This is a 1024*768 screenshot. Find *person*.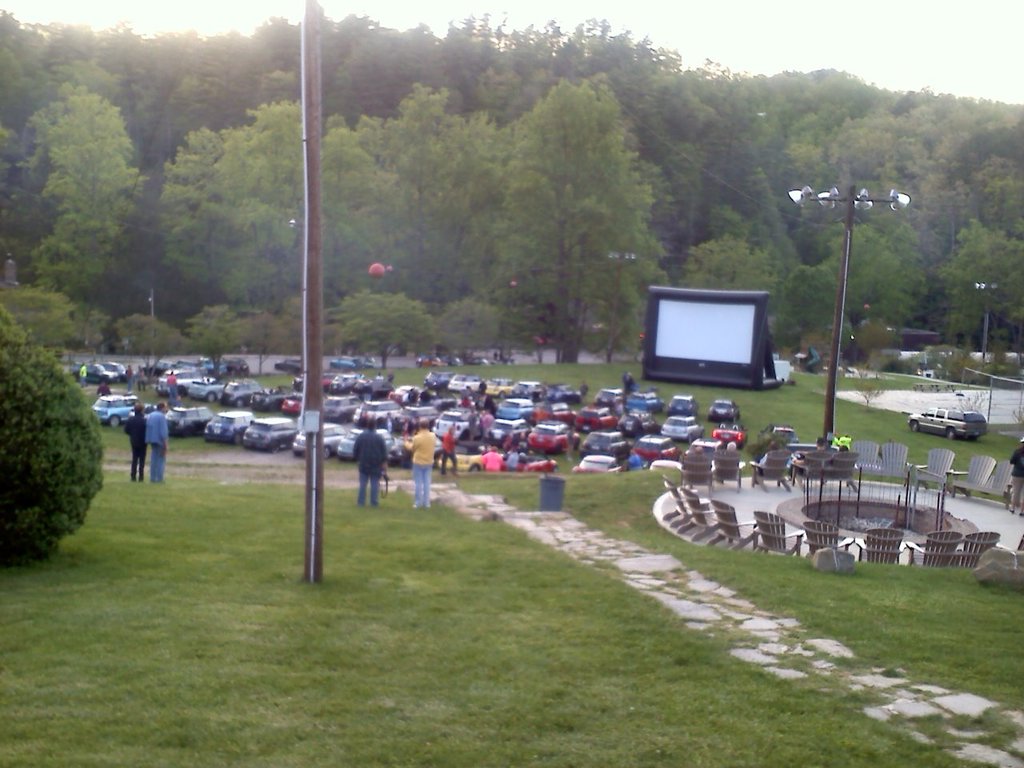
Bounding box: {"x1": 142, "y1": 402, "x2": 171, "y2": 486}.
